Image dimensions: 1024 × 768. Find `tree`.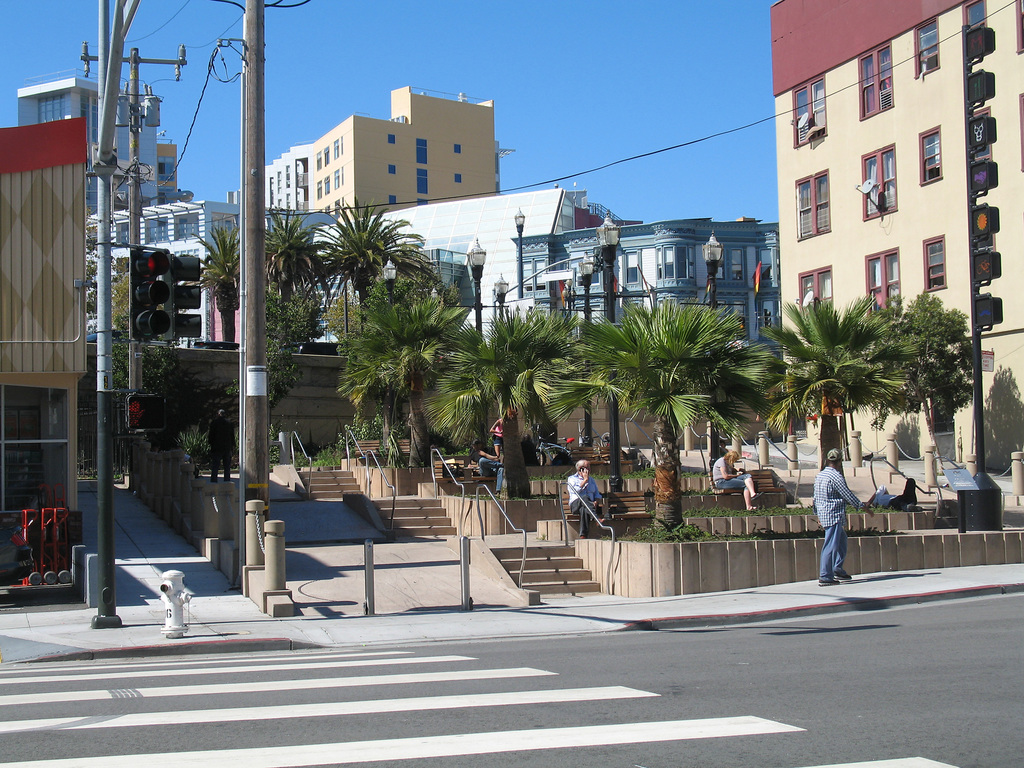
bbox=(289, 184, 452, 323).
